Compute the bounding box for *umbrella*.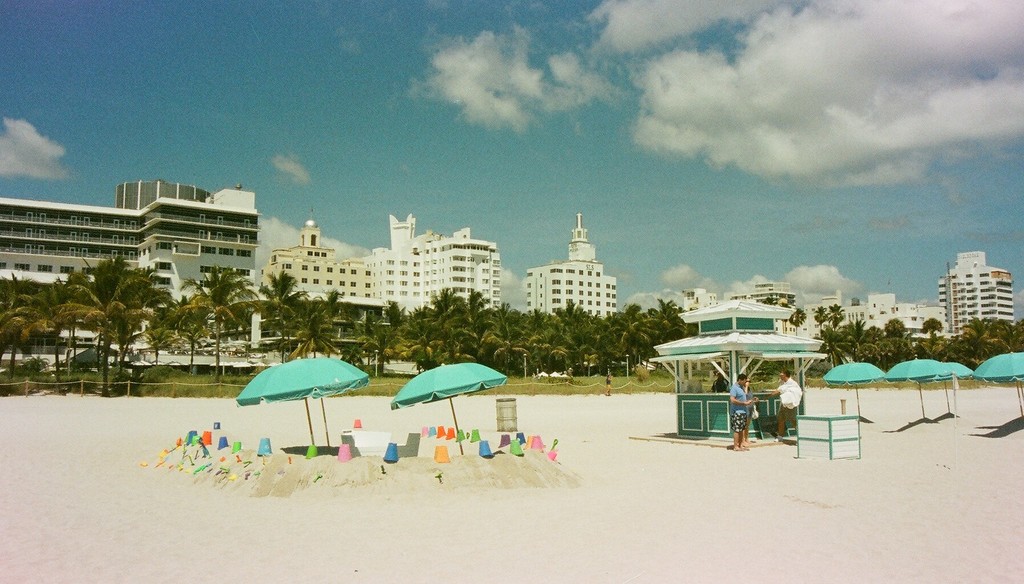
select_region(975, 348, 1023, 418).
